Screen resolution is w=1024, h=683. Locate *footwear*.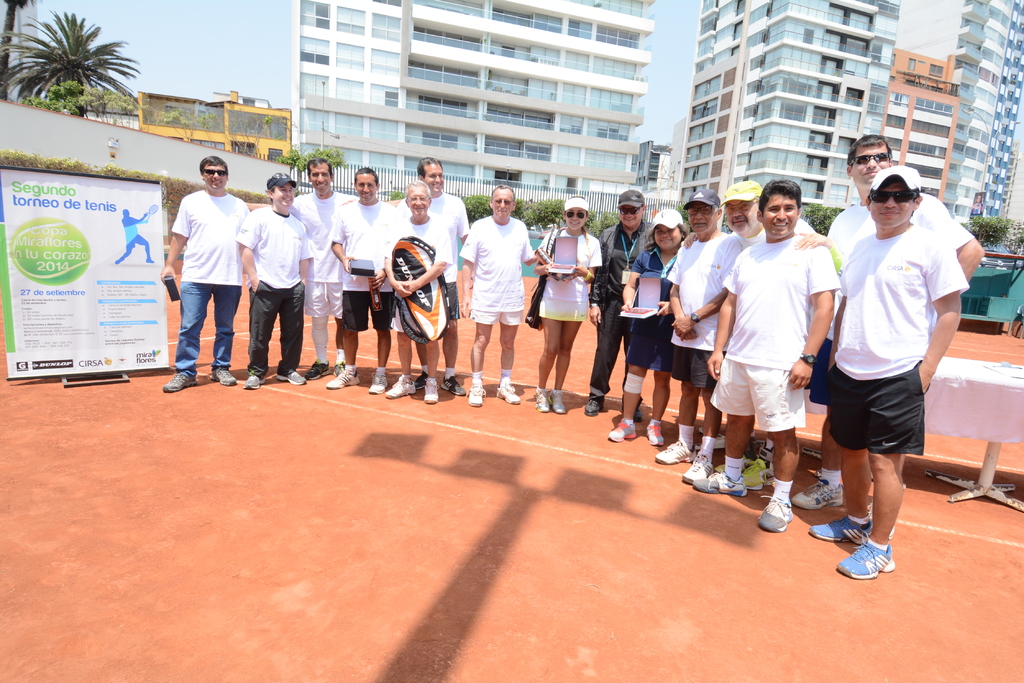
(385,376,417,398).
